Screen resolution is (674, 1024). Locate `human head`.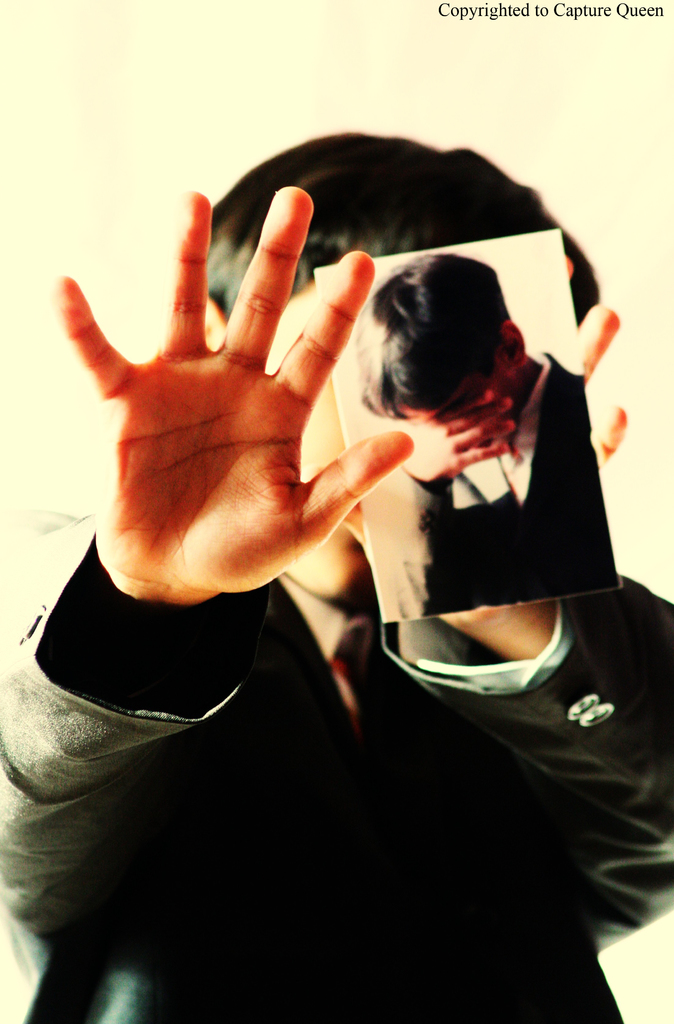
x1=197 y1=131 x2=600 y2=610.
